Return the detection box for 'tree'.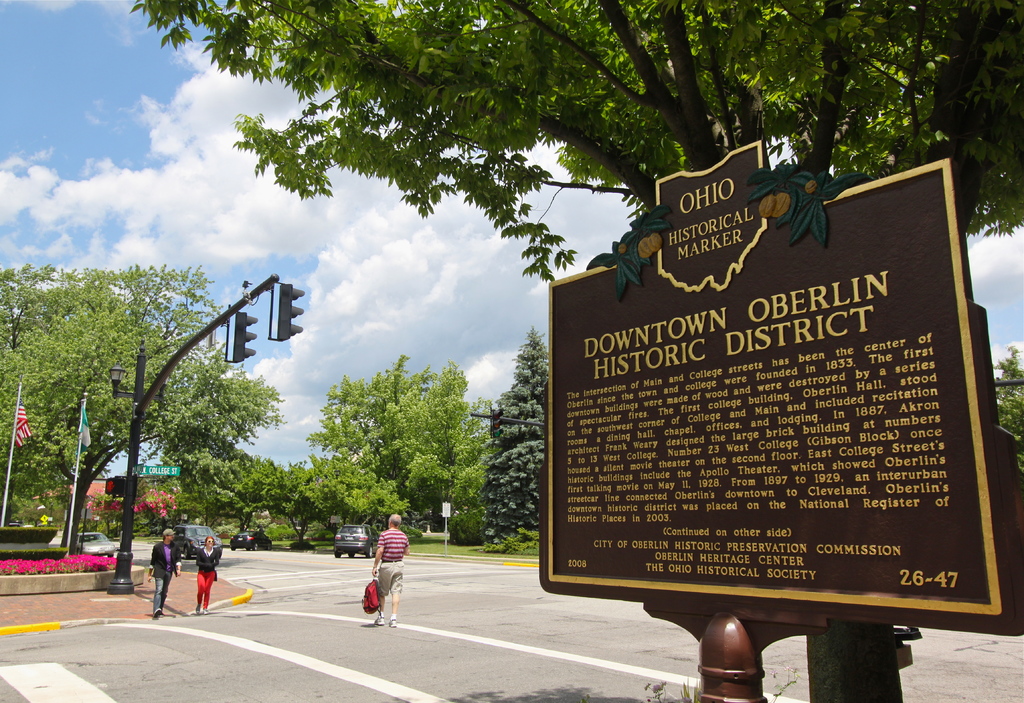
484 330 541 549.
